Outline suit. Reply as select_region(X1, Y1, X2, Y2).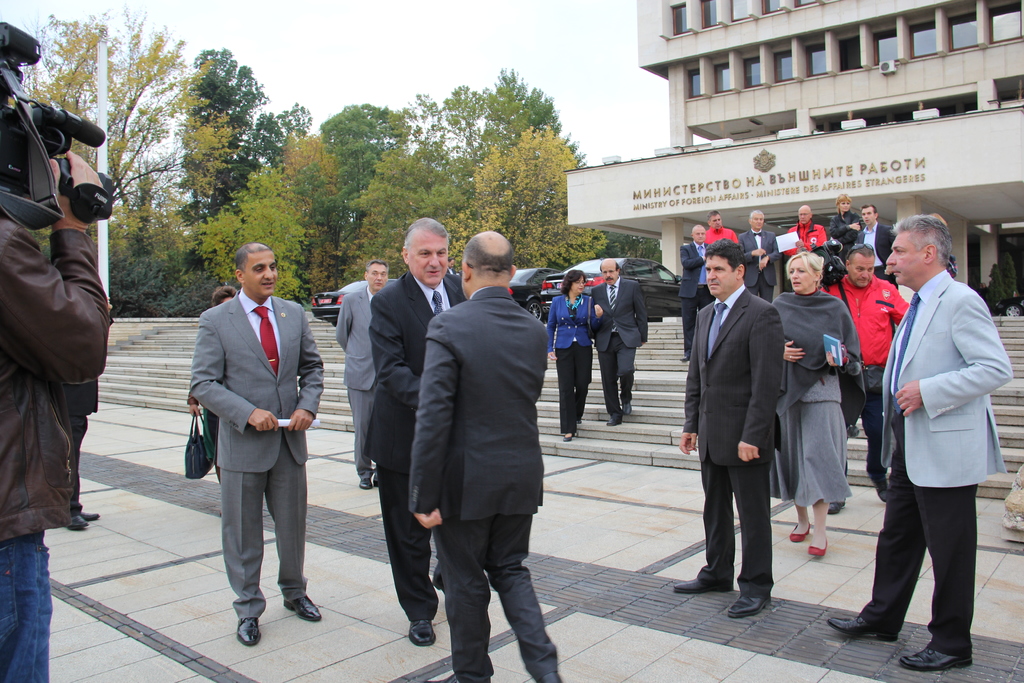
select_region(856, 219, 897, 293).
